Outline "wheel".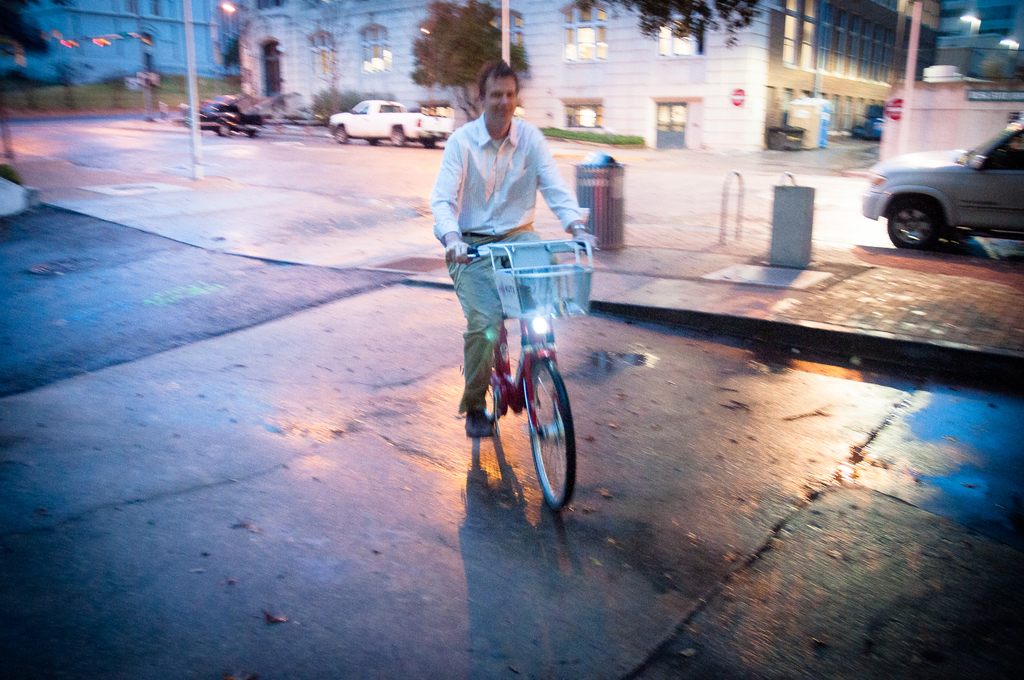
Outline: <bbox>387, 127, 408, 146</bbox>.
